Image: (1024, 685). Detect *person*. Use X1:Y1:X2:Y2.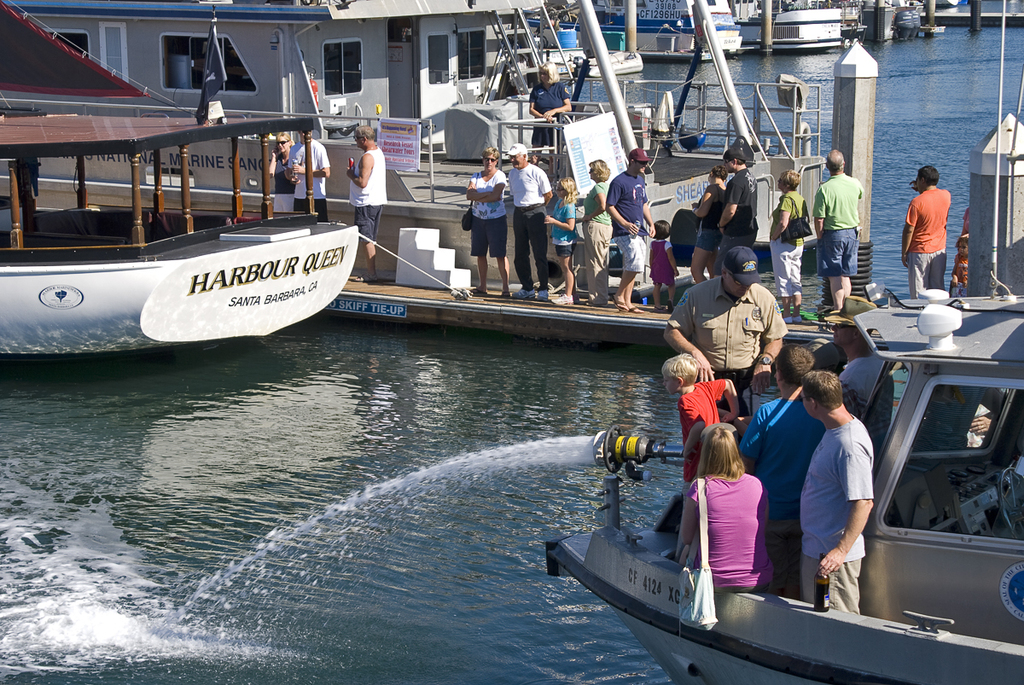
893:169:952:294.
